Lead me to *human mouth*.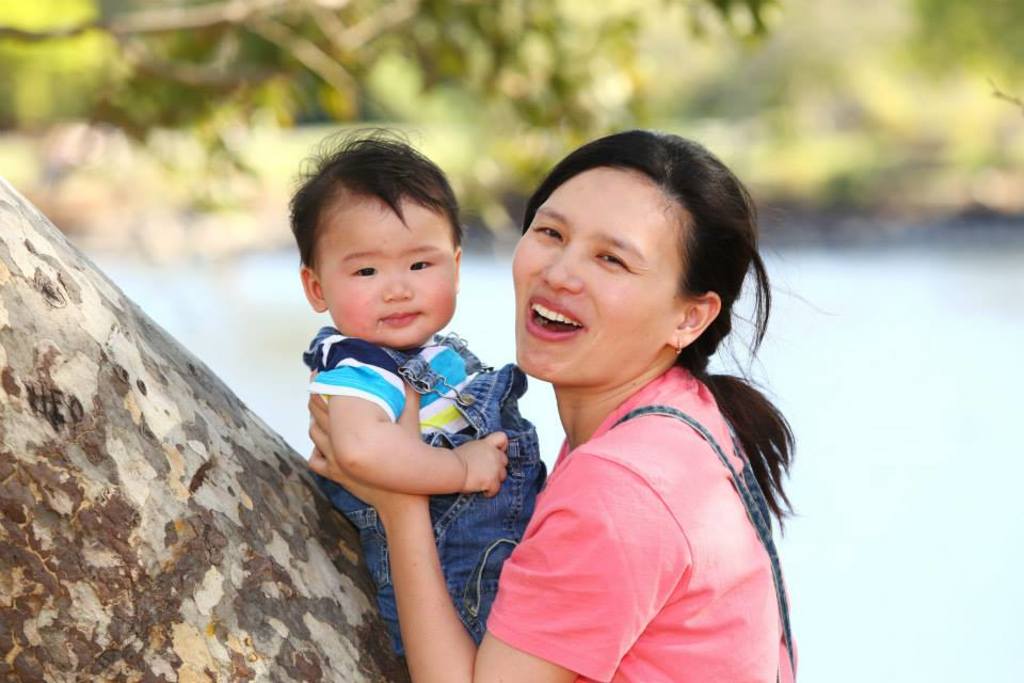
Lead to {"x1": 371, "y1": 307, "x2": 430, "y2": 328}.
